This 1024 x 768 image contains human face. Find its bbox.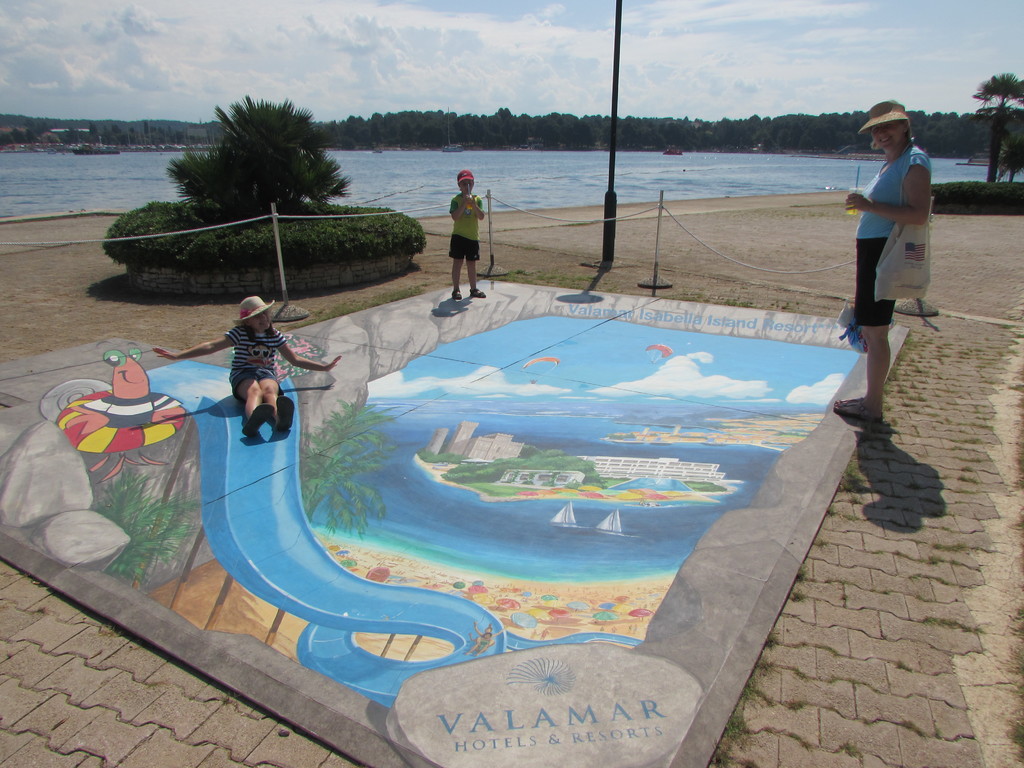
bbox=[460, 181, 472, 193].
